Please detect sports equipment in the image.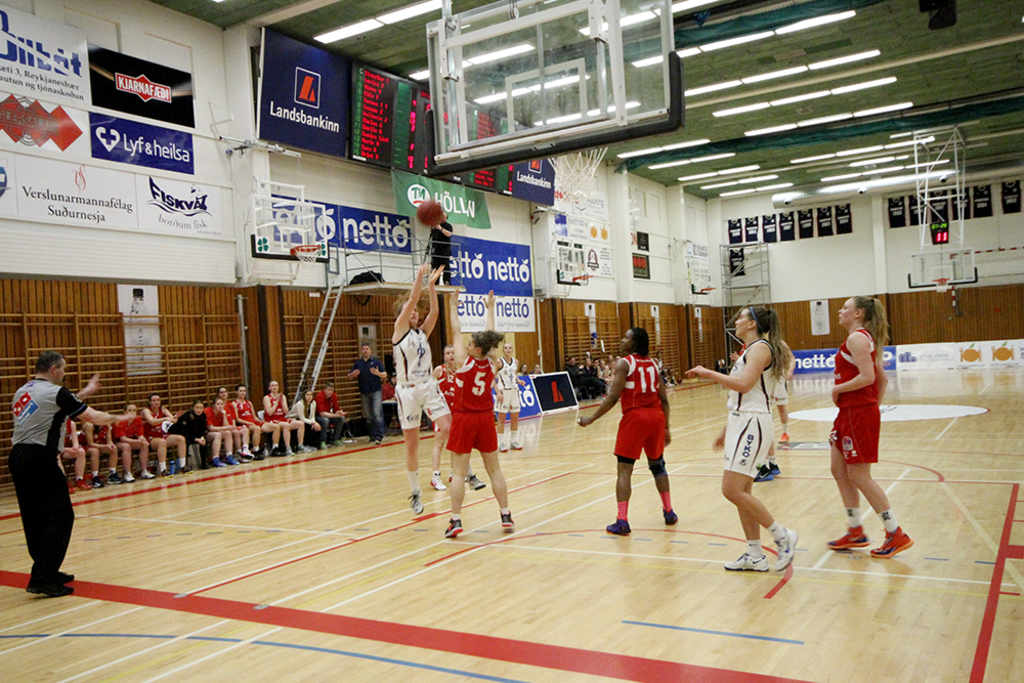
rect(570, 269, 593, 291).
